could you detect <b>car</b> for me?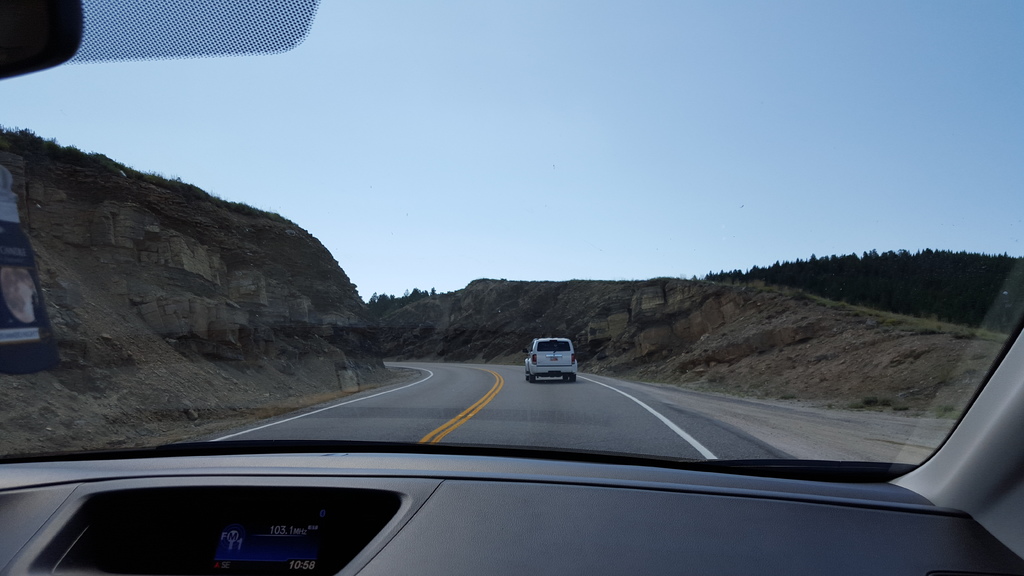
Detection result: box(0, 0, 1023, 575).
